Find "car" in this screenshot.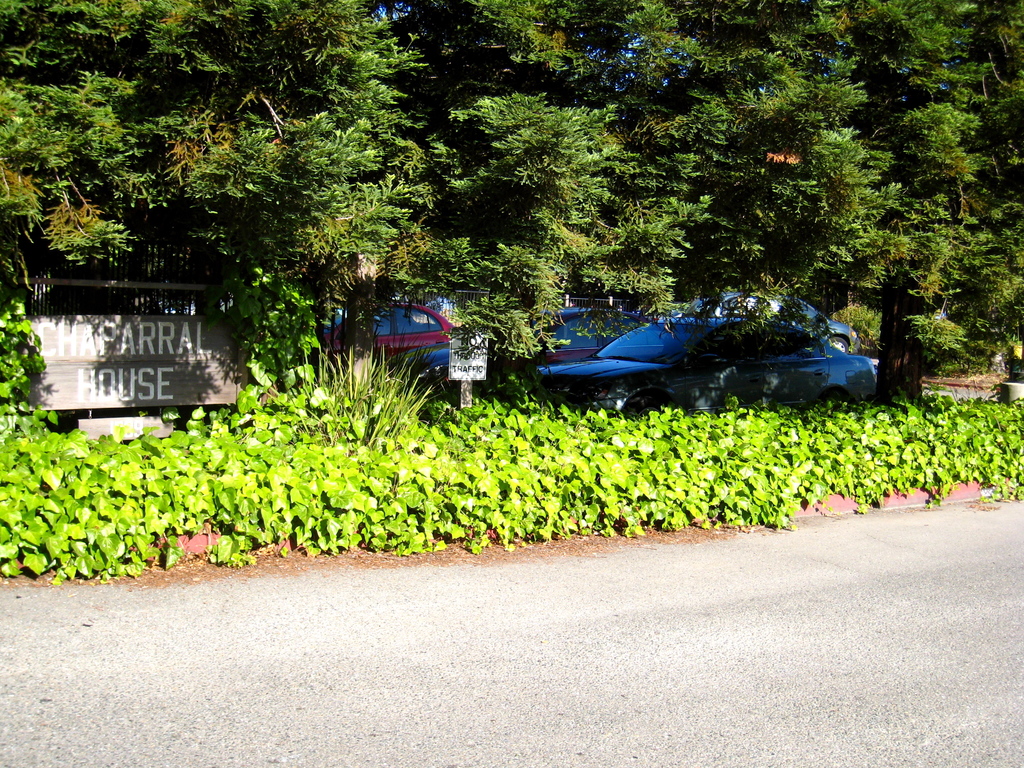
The bounding box for "car" is (left=344, top=298, right=460, bottom=387).
